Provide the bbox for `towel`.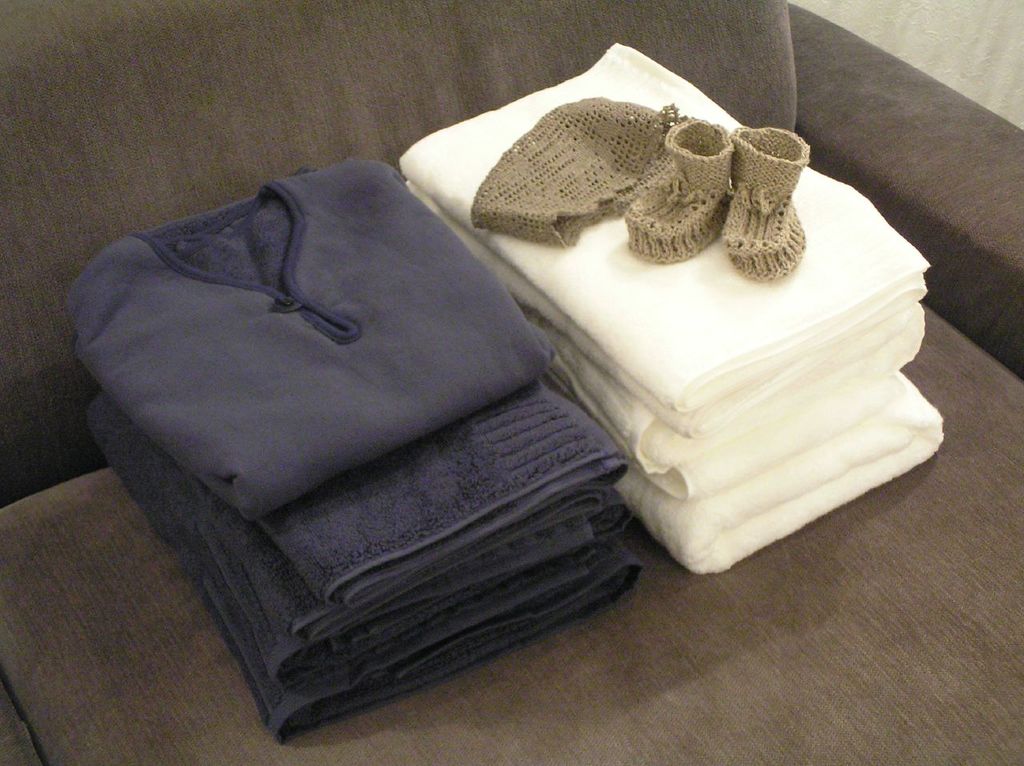
pyautogui.locateOnScreen(401, 41, 931, 418).
